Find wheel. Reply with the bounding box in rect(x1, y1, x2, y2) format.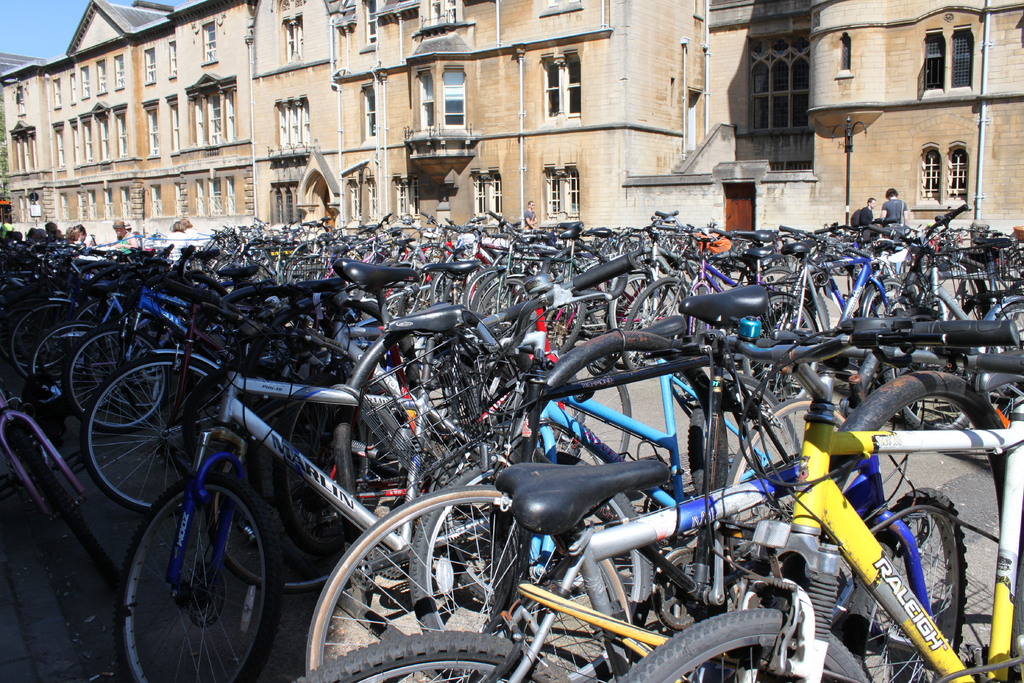
rect(614, 609, 871, 682).
